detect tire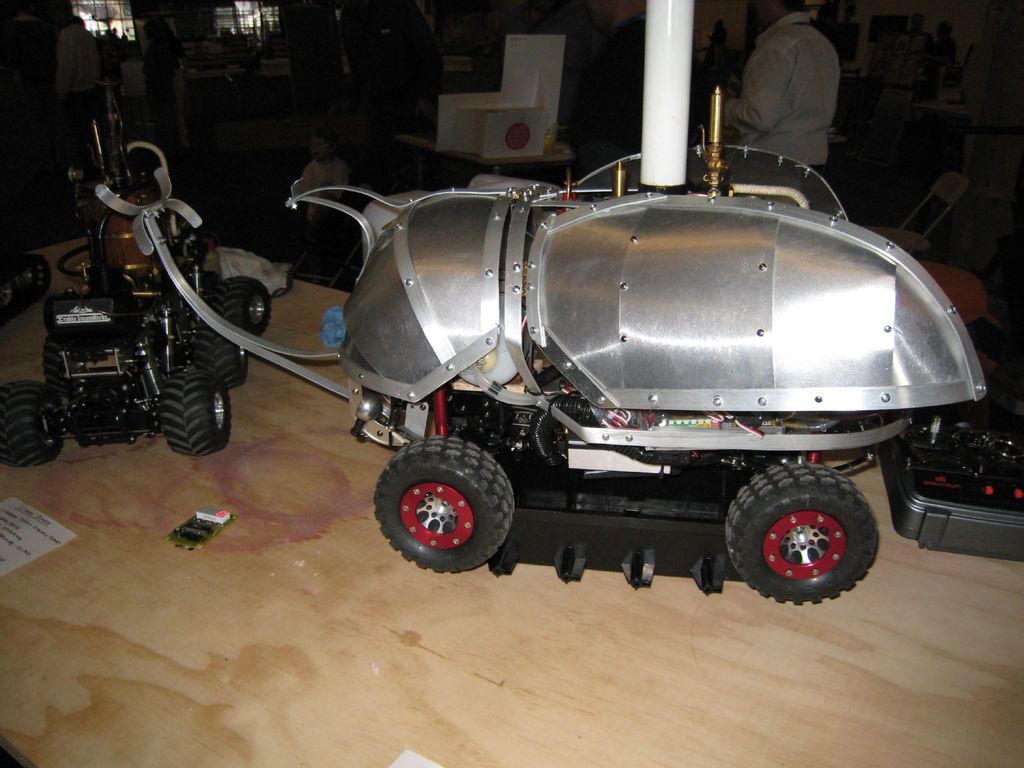
[189, 324, 254, 388]
